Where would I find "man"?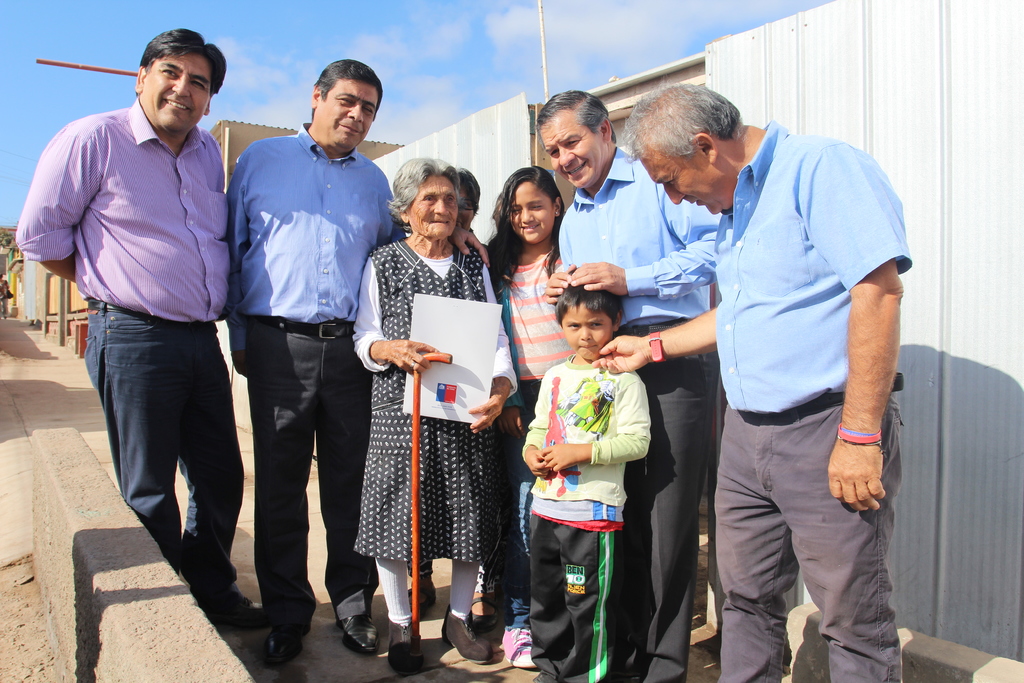
At left=15, top=28, right=268, bottom=628.
